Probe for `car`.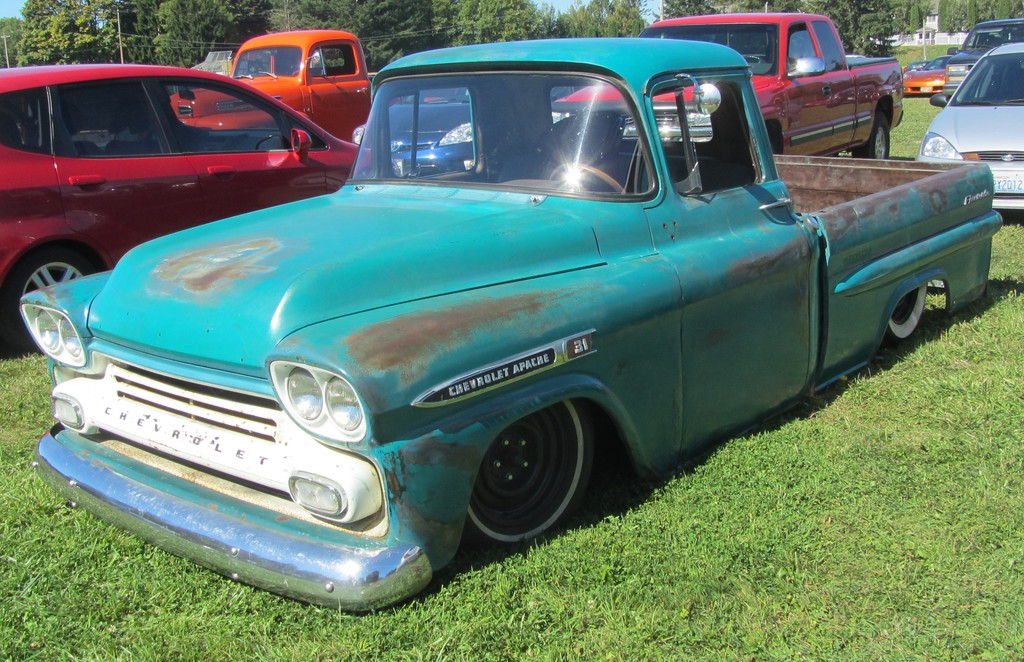
Probe result: BBox(902, 55, 954, 95).
